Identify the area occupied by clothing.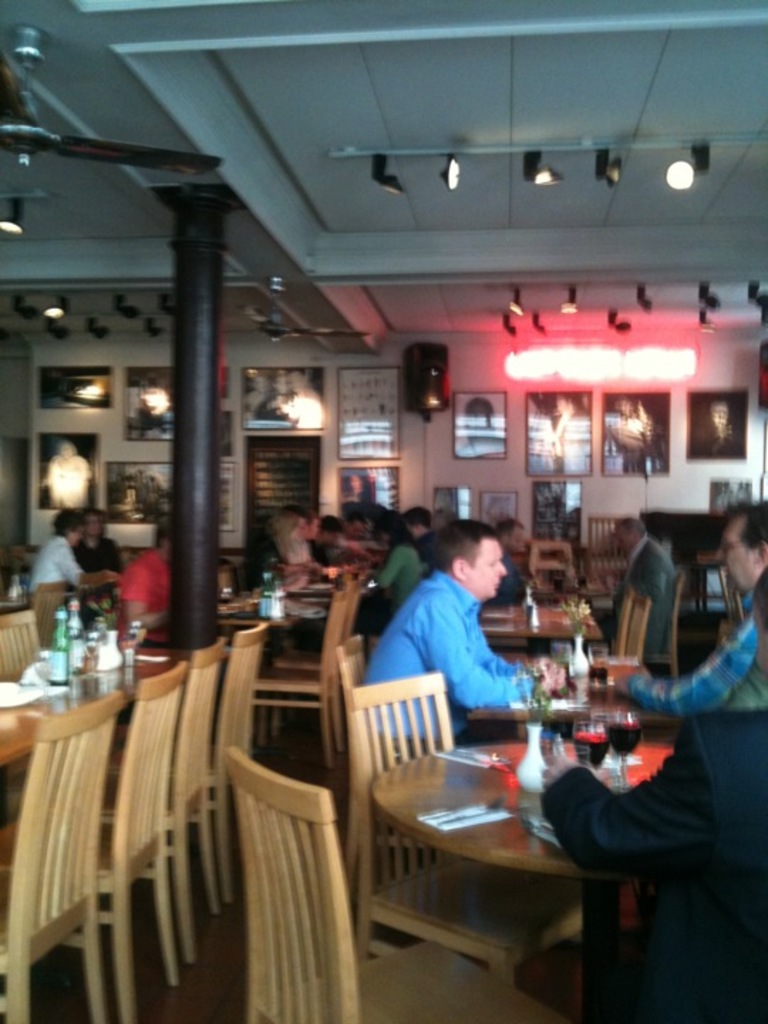
Area: left=105, top=548, right=172, bottom=647.
